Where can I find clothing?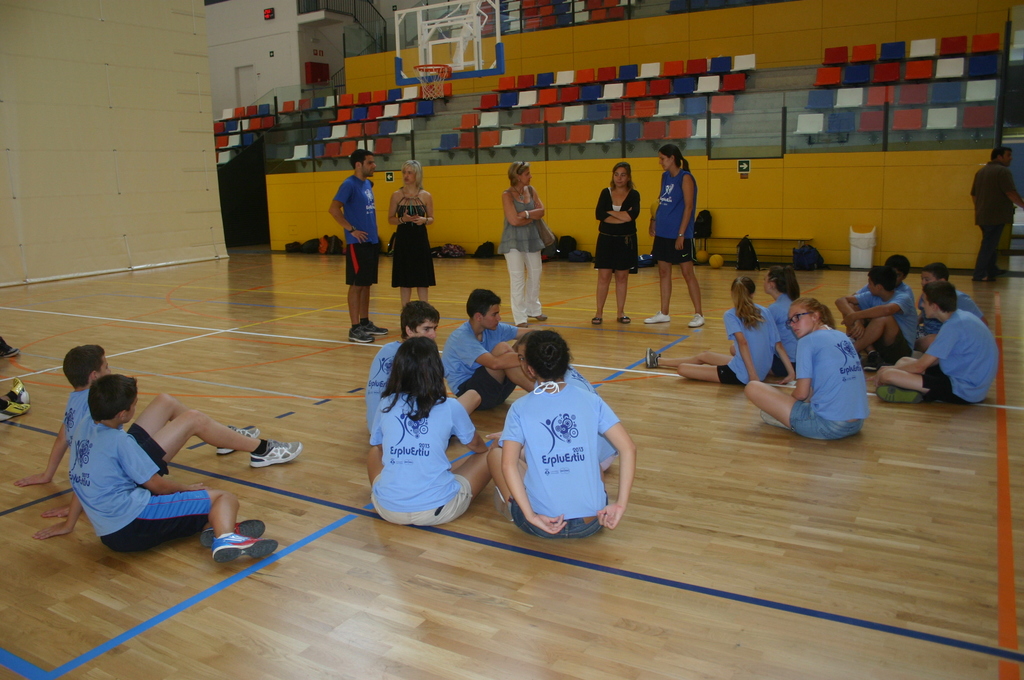
You can find it at region(363, 330, 451, 428).
